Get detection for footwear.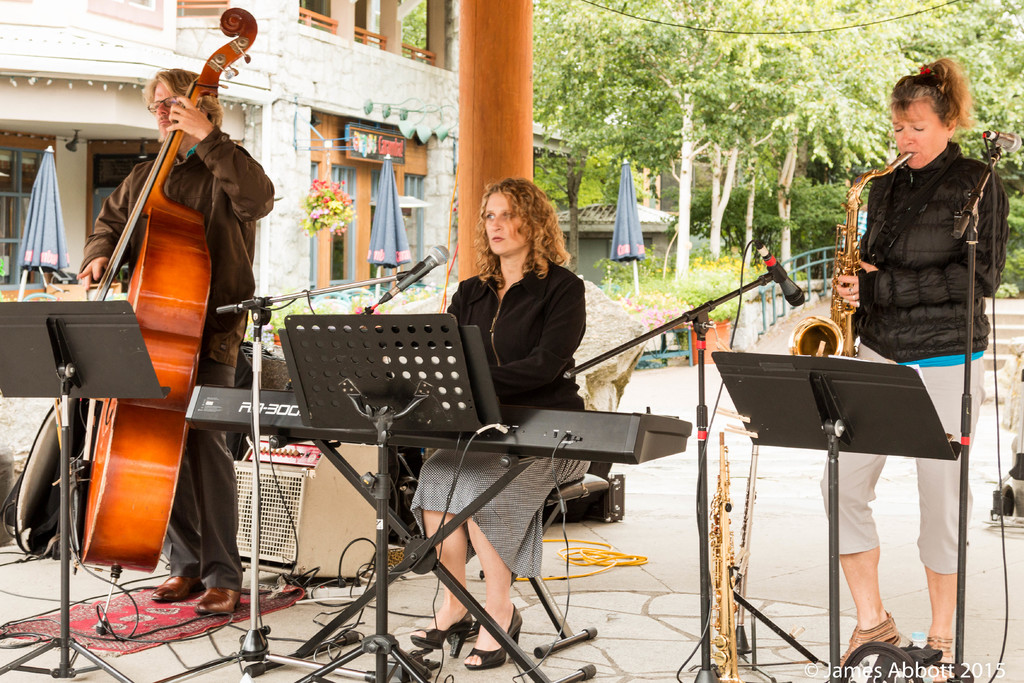
Detection: bbox=[460, 602, 522, 671].
